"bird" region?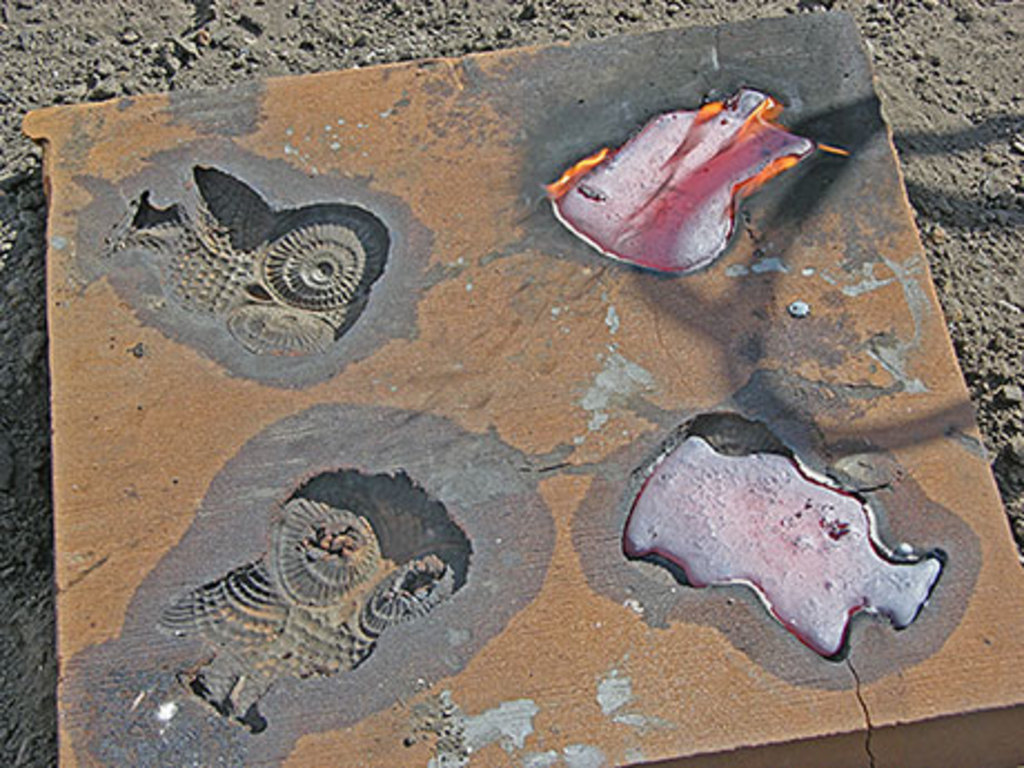
[left=156, top=467, right=476, bottom=730]
